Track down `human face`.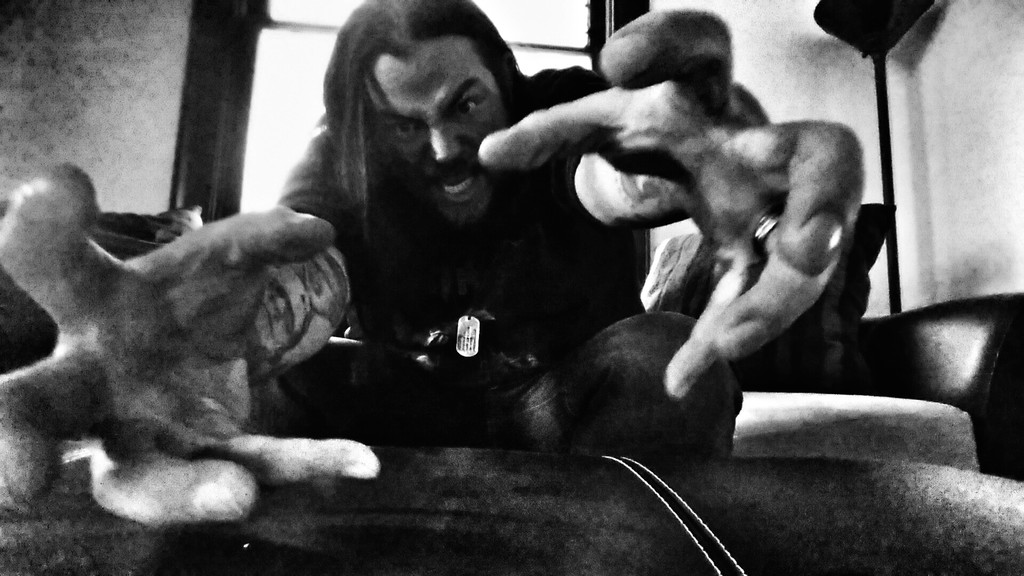
Tracked to [364, 40, 503, 220].
